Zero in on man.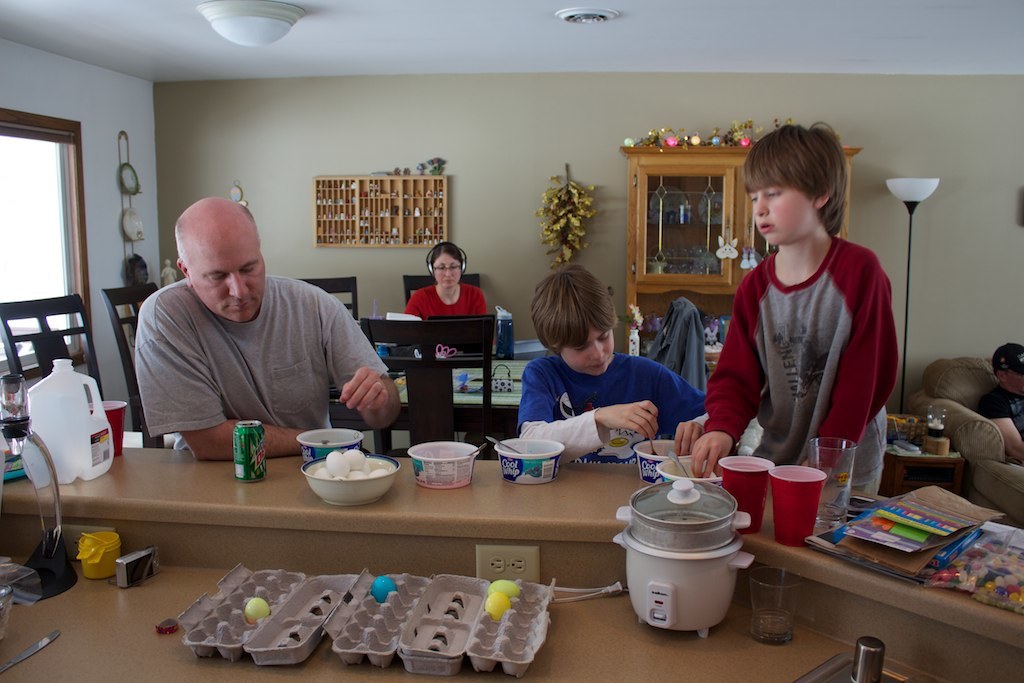
Zeroed in: box(983, 343, 1023, 464).
